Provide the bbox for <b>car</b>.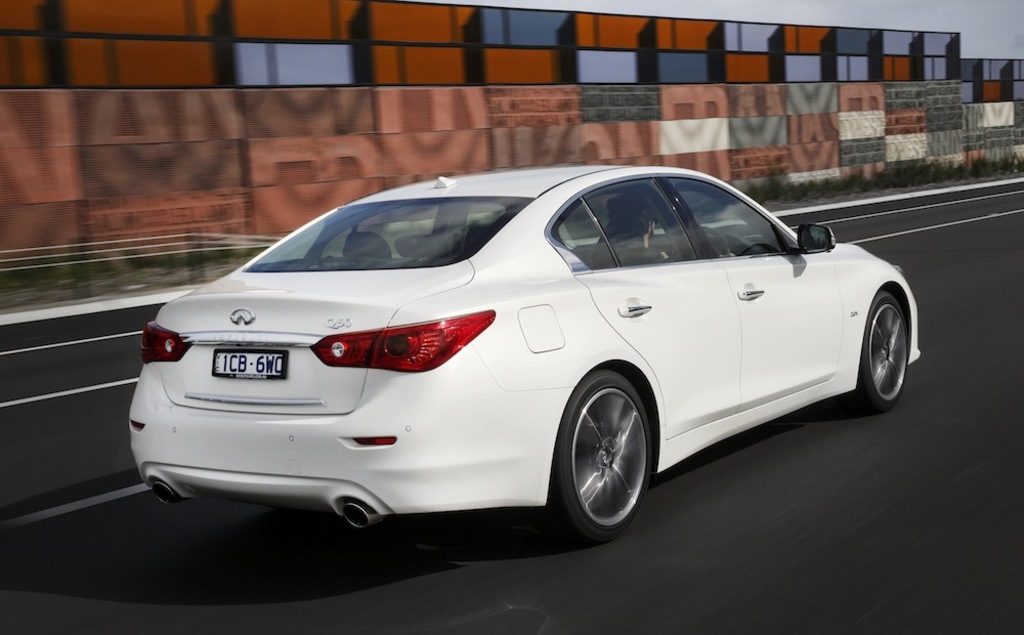
{"x1": 127, "y1": 163, "x2": 919, "y2": 545}.
